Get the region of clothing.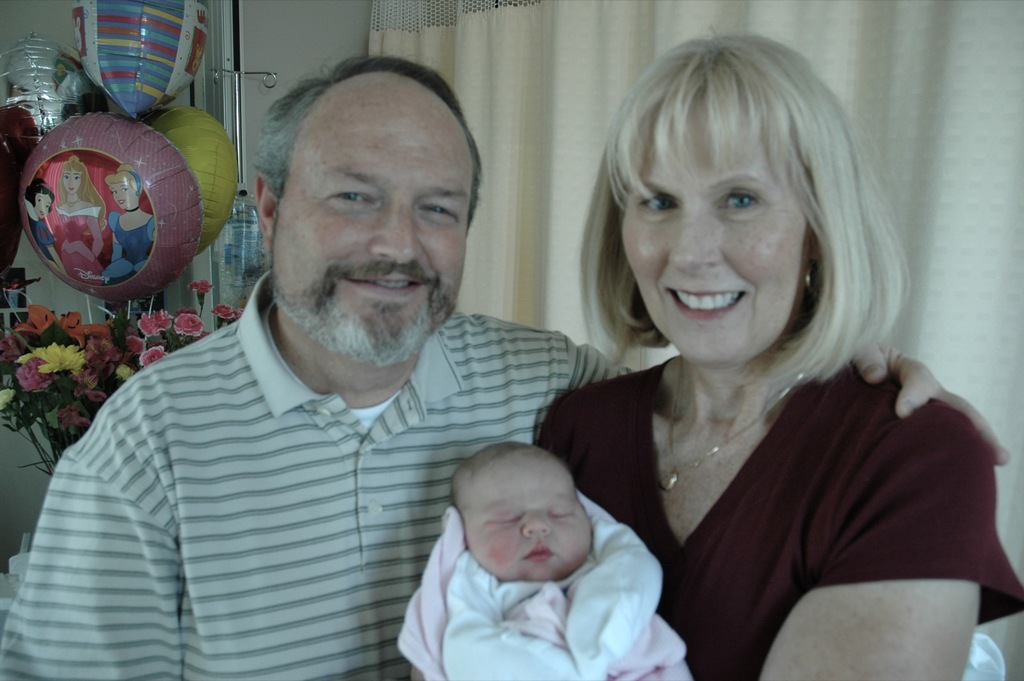
locate(531, 300, 1014, 664).
